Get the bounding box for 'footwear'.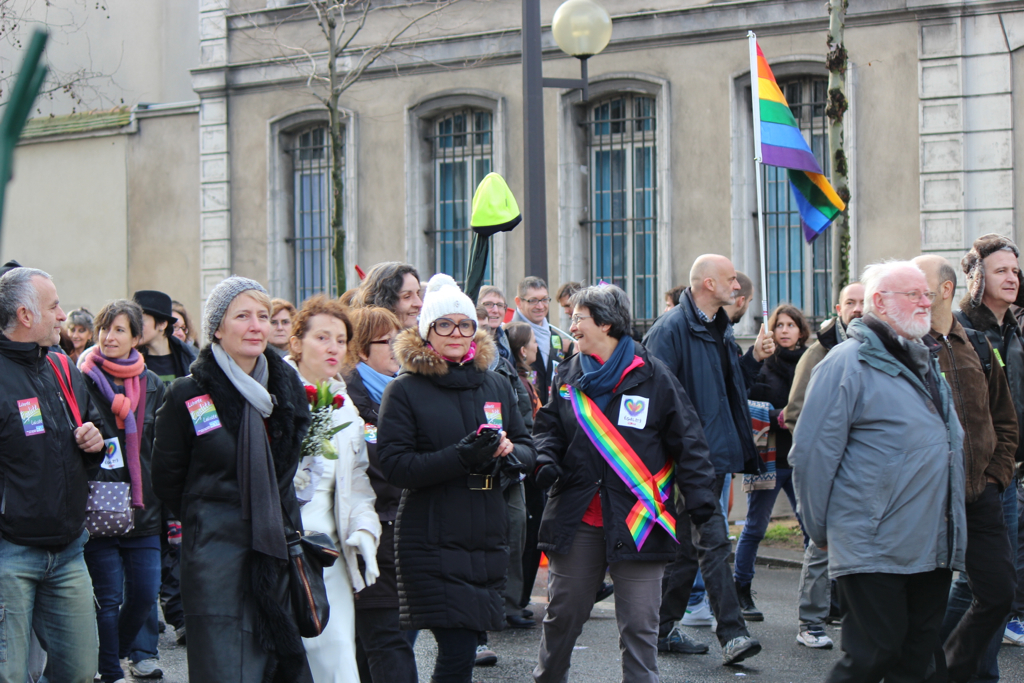
134, 658, 165, 681.
